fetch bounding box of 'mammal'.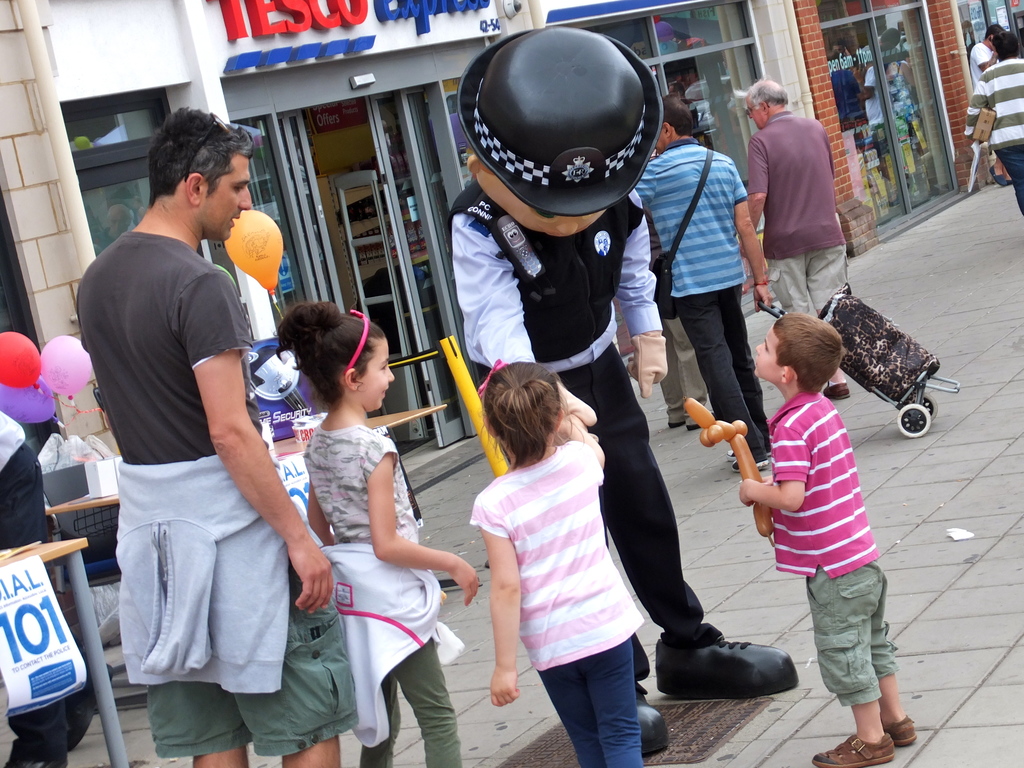
Bbox: (x1=969, y1=20, x2=1010, y2=188).
